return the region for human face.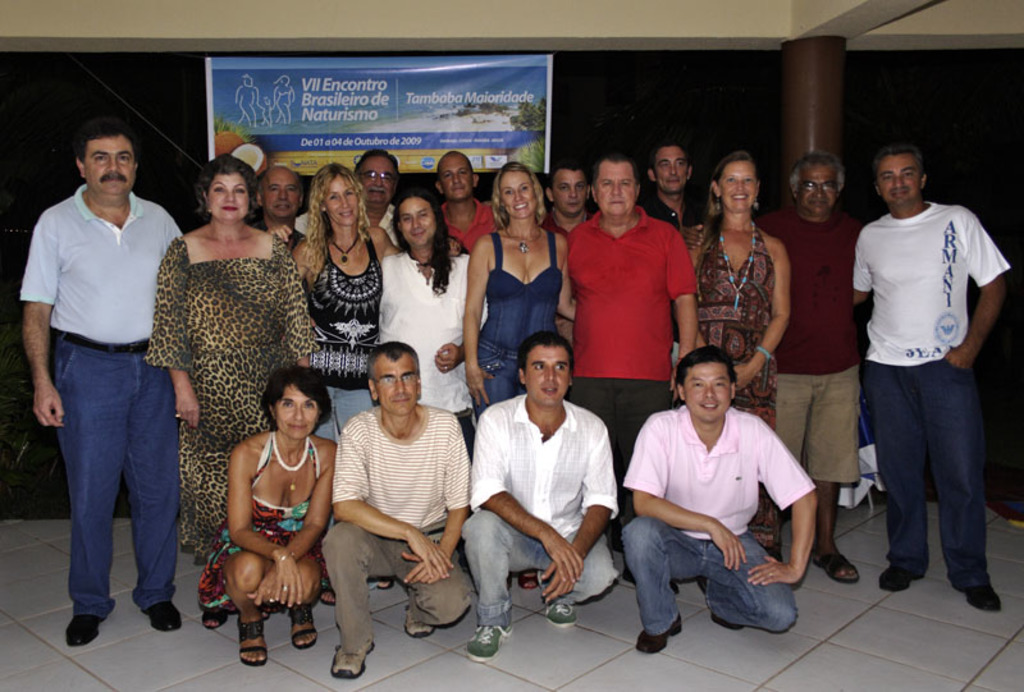
crop(716, 156, 758, 214).
